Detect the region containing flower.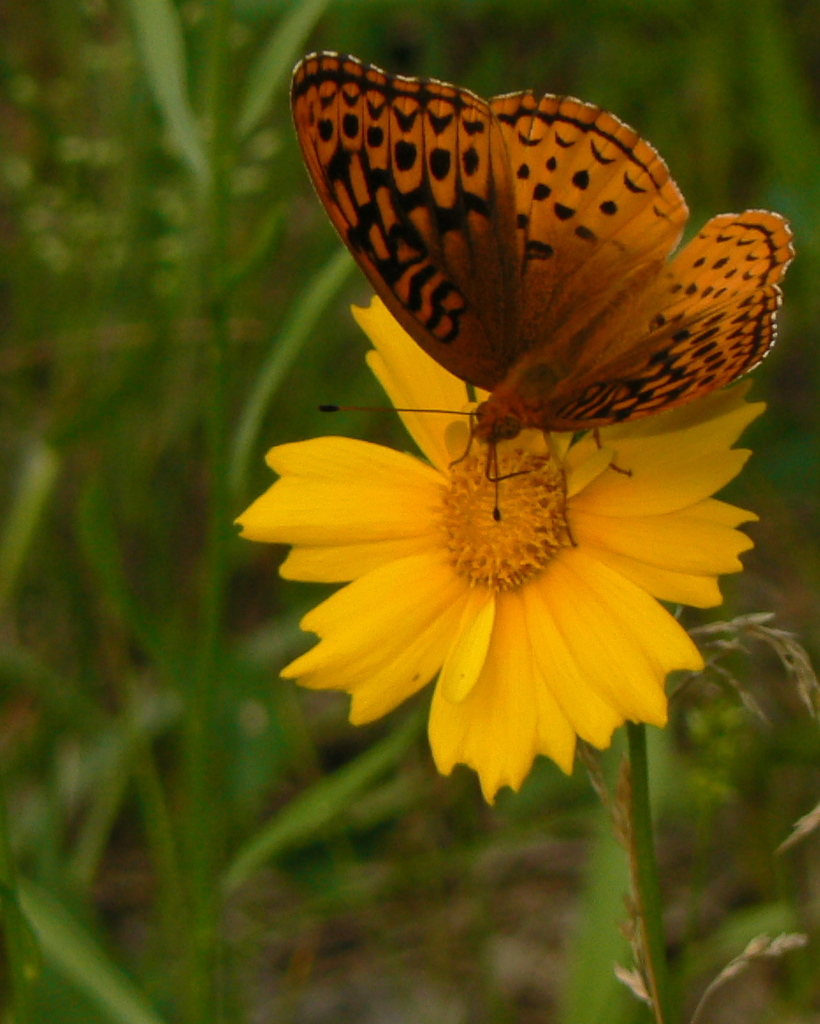
247, 396, 758, 773.
